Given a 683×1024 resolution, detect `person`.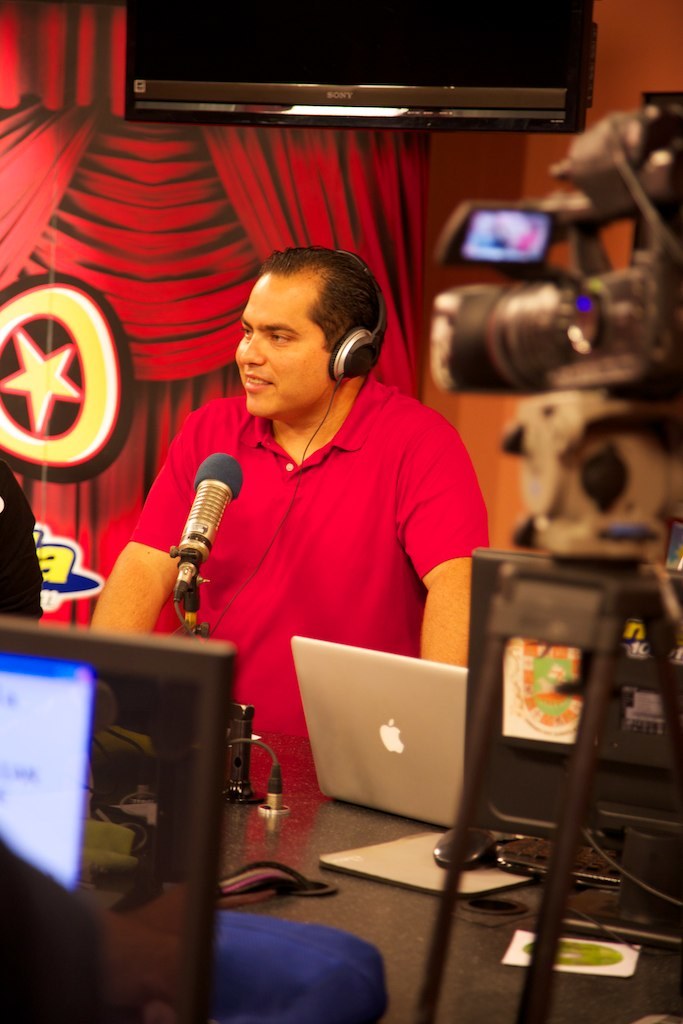
box=[89, 242, 489, 792].
